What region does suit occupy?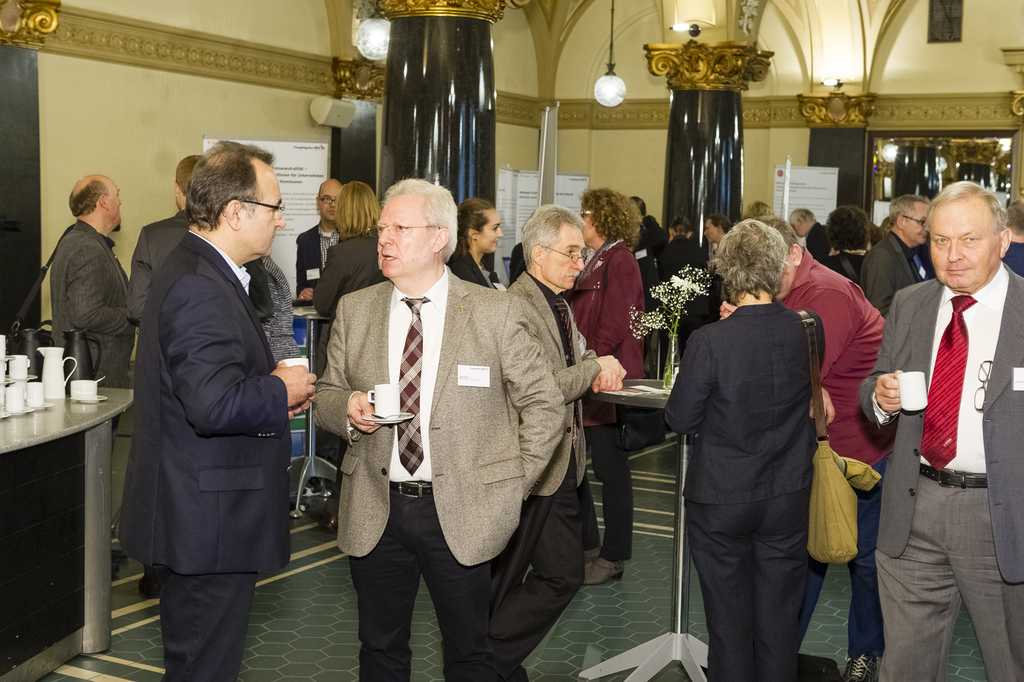
315:233:386:319.
